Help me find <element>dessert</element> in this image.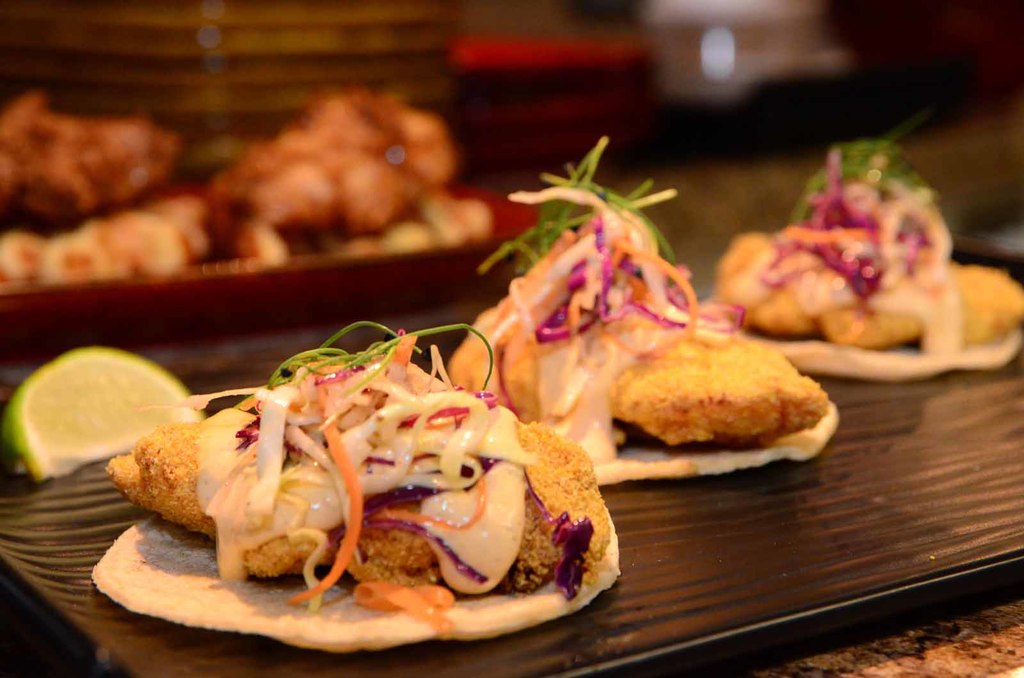
Found it: (0,86,495,287).
